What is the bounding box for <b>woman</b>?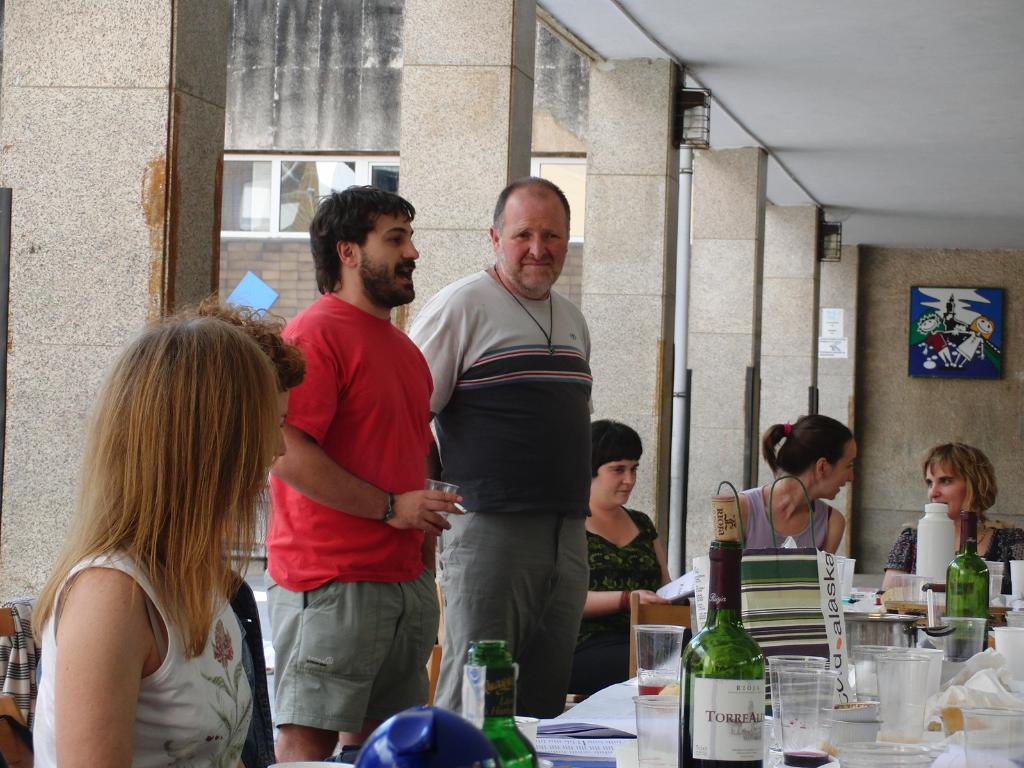
{"x1": 568, "y1": 411, "x2": 676, "y2": 692}.
